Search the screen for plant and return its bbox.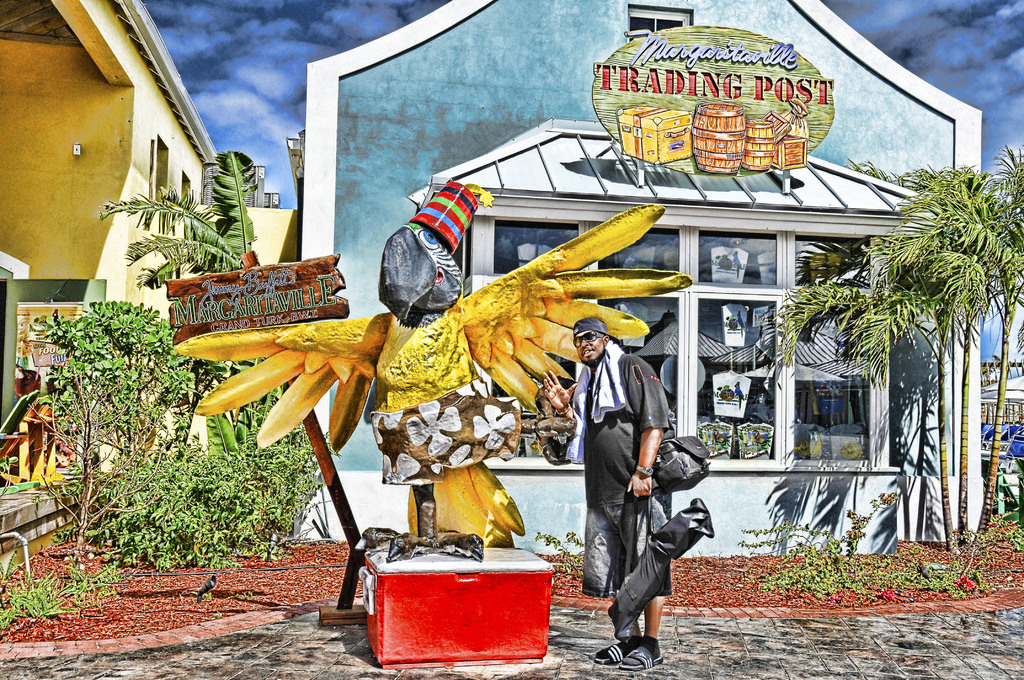
Found: rect(25, 298, 199, 578).
